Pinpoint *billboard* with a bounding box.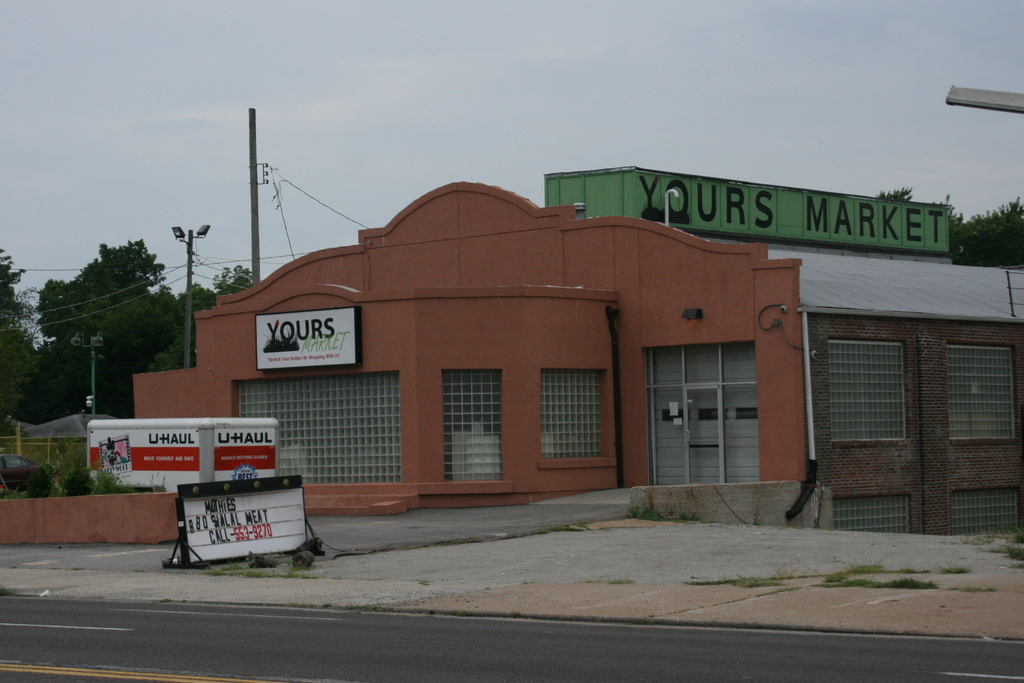
<box>253,308,360,369</box>.
